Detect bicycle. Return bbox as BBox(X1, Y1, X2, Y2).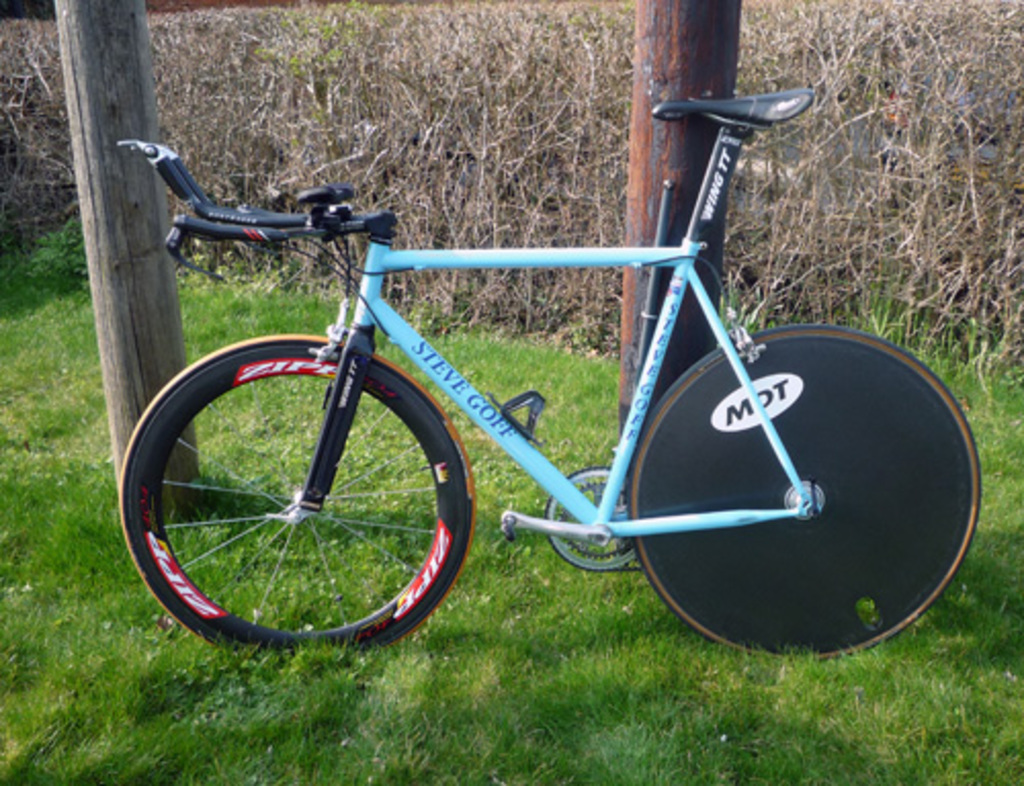
BBox(92, 92, 987, 669).
